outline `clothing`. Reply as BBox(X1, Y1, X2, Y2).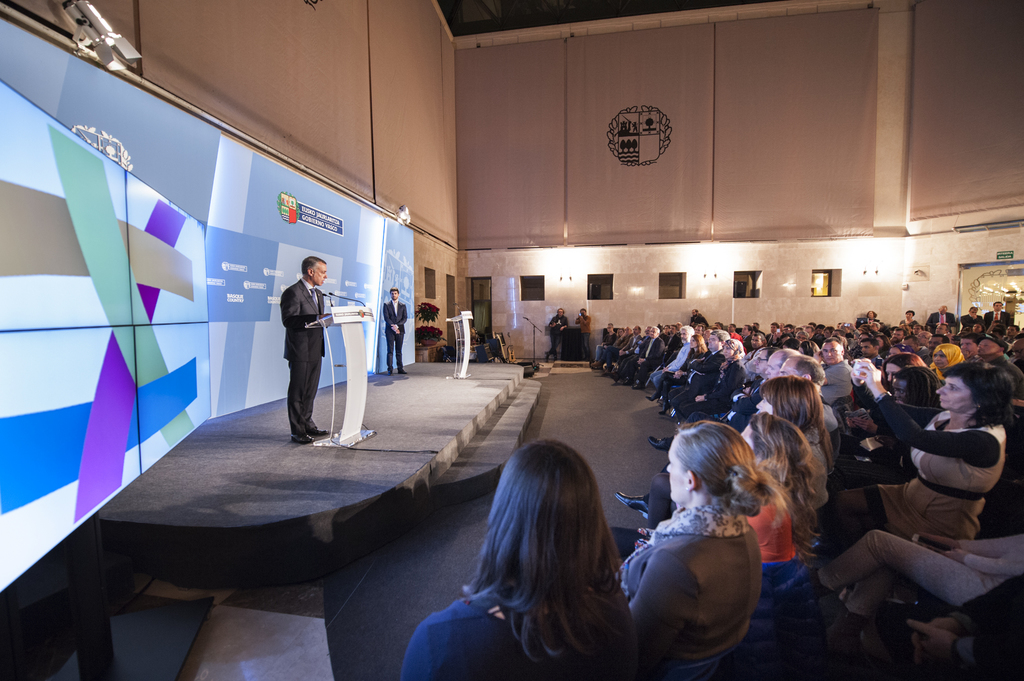
BBox(585, 324, 1023, 433).
